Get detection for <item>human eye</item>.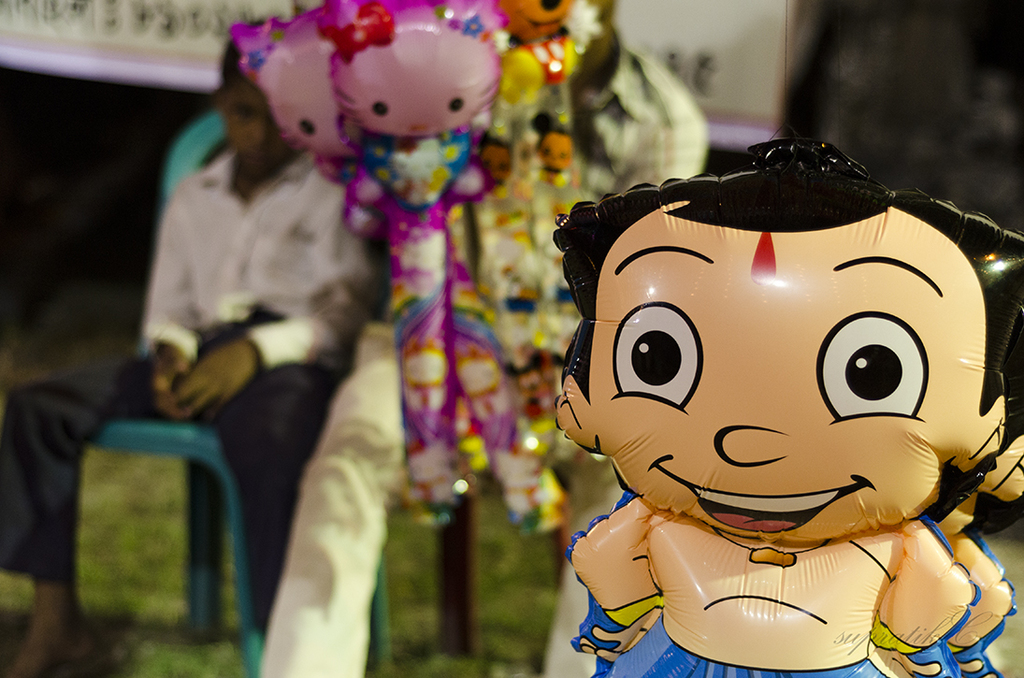
Detection: x1=373 y1=97 x2=391 y2=122.
